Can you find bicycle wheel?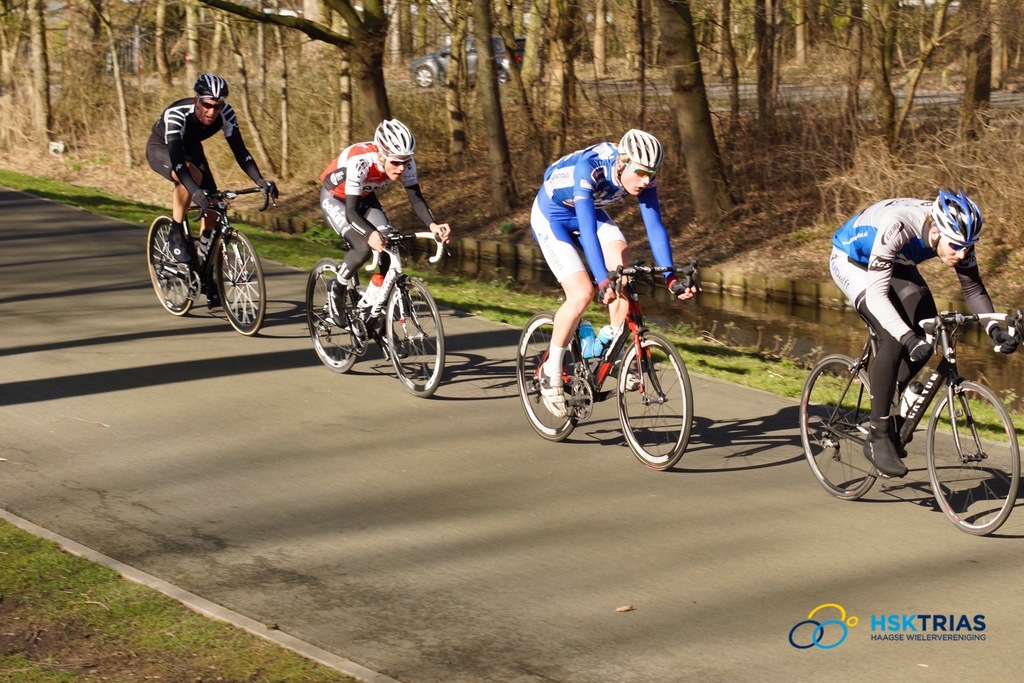
Yes, bounding box: <region>147, 216, 202, 315</region>.
